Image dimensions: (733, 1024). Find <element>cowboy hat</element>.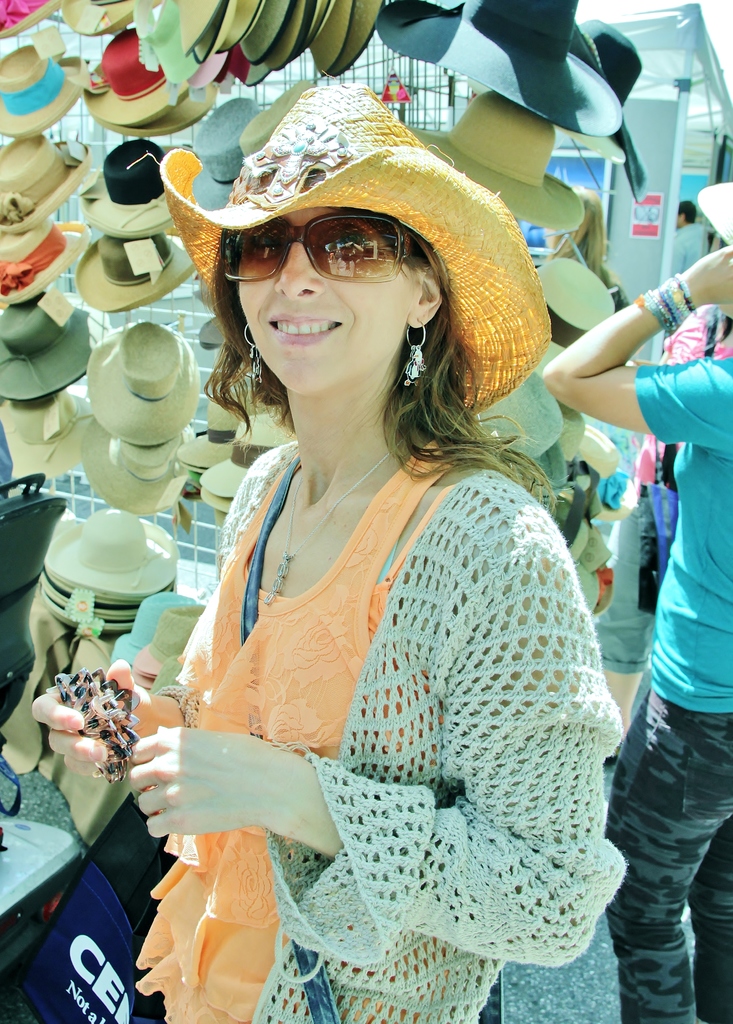
391, 0, 625, 132.
